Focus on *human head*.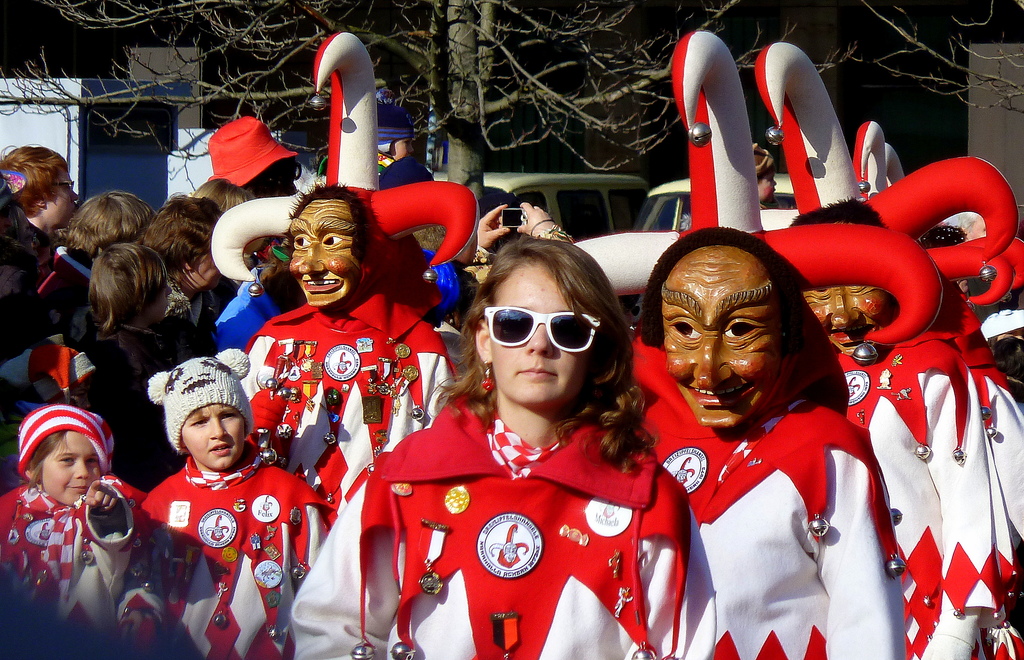
Focused at 195,182,255,216.
